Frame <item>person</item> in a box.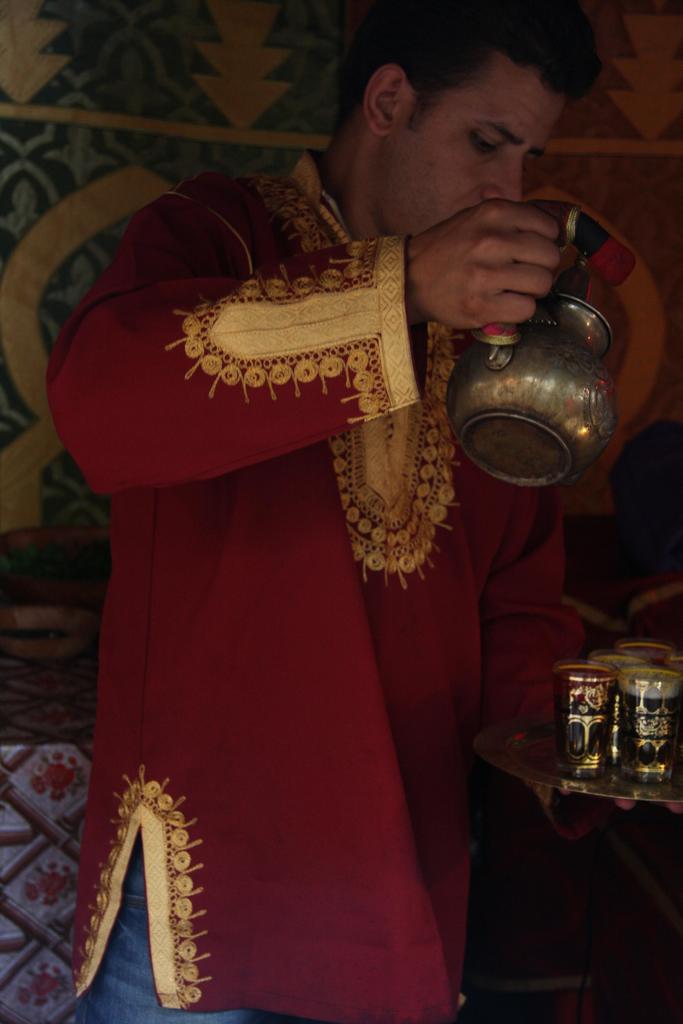
[46, 3, 584, 1023].
